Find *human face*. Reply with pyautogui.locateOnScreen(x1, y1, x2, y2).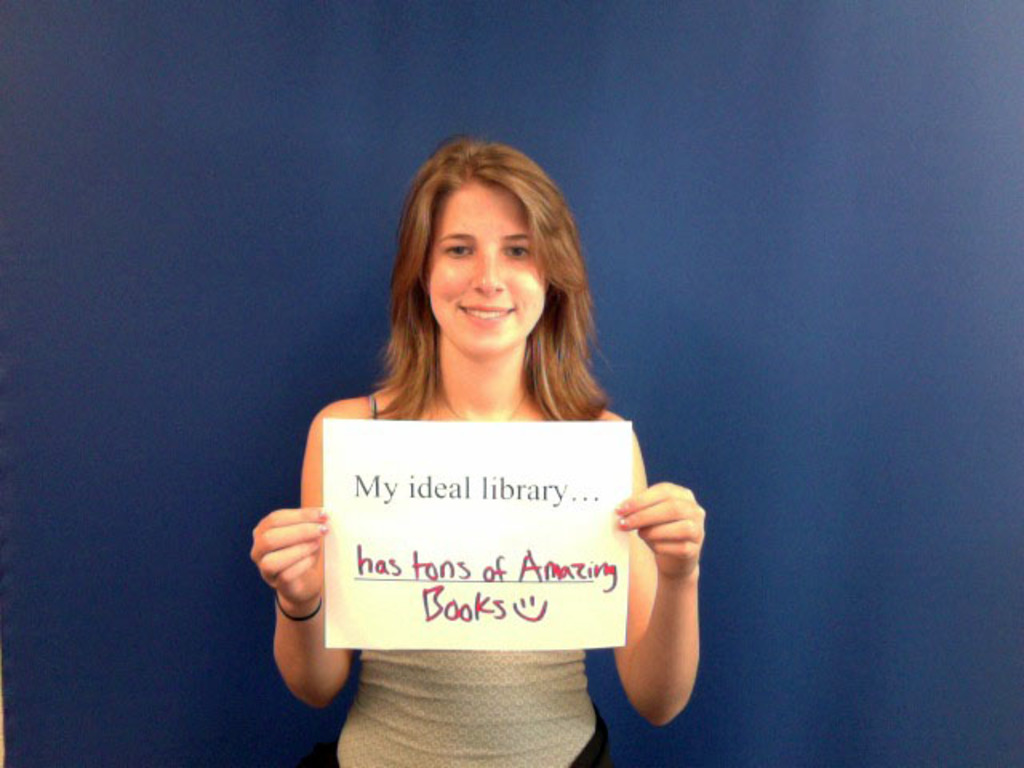
pyautogui.locateOnScreen(424, 166, 549, 362).
